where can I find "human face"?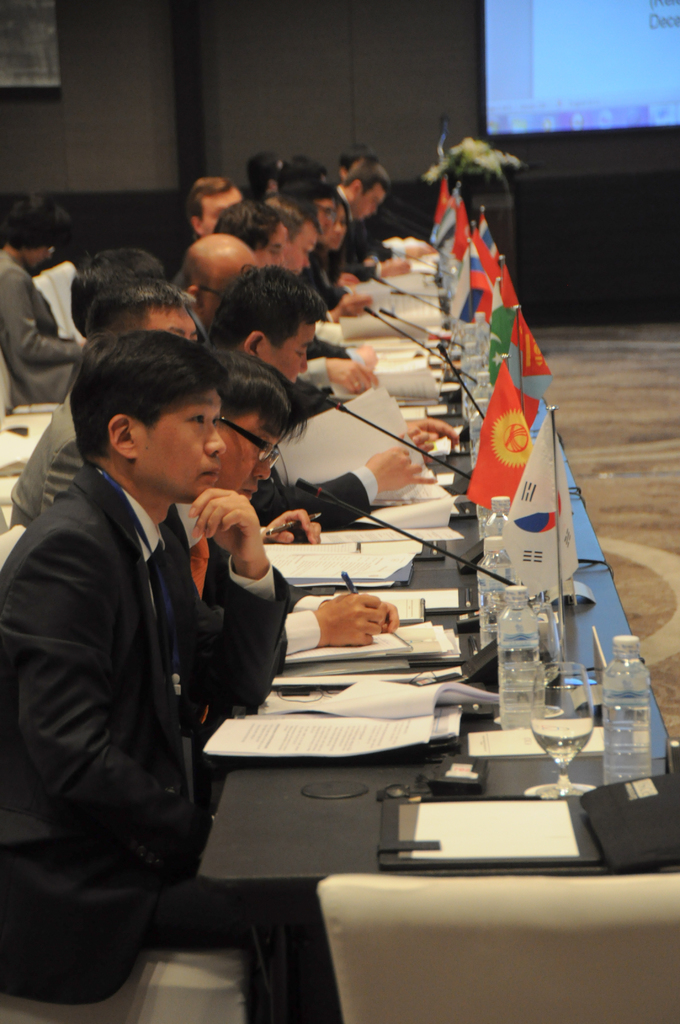
You can find it at (x1=357, y1=181, x2=388, y2=218).
